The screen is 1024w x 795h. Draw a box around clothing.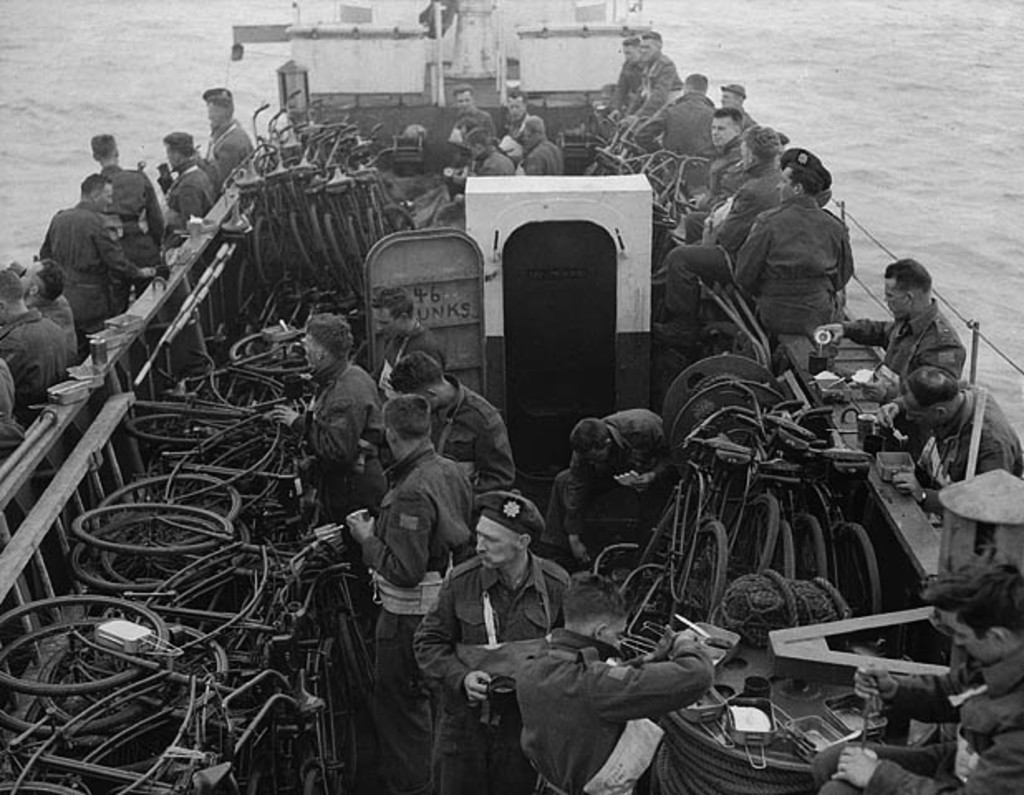
BBox(432, 373, 522, 503).
